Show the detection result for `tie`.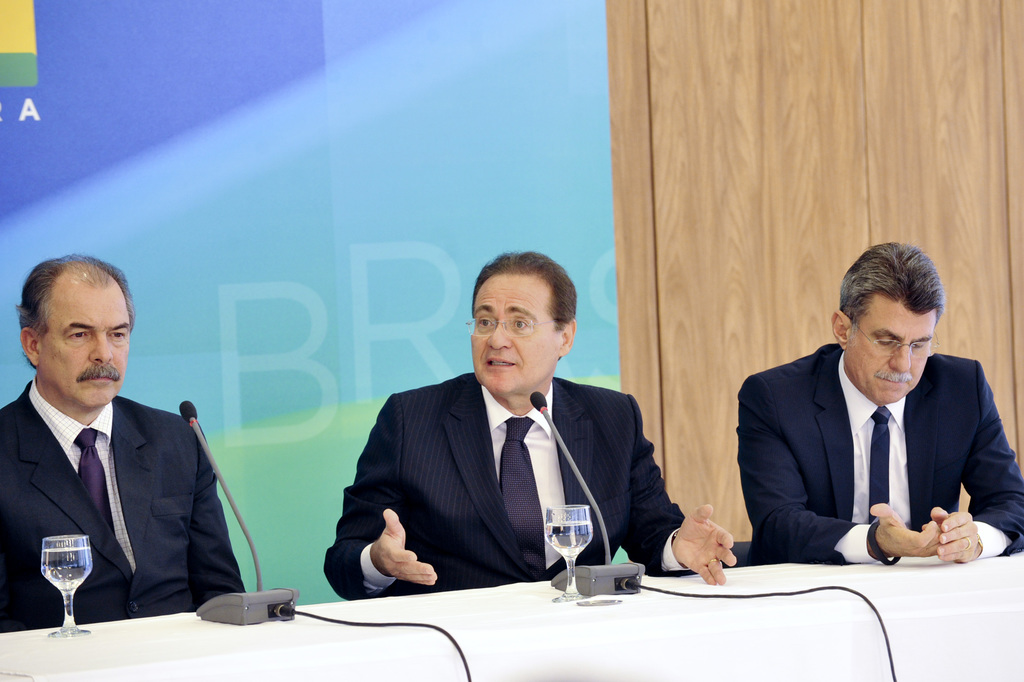
79/429/120/540.
